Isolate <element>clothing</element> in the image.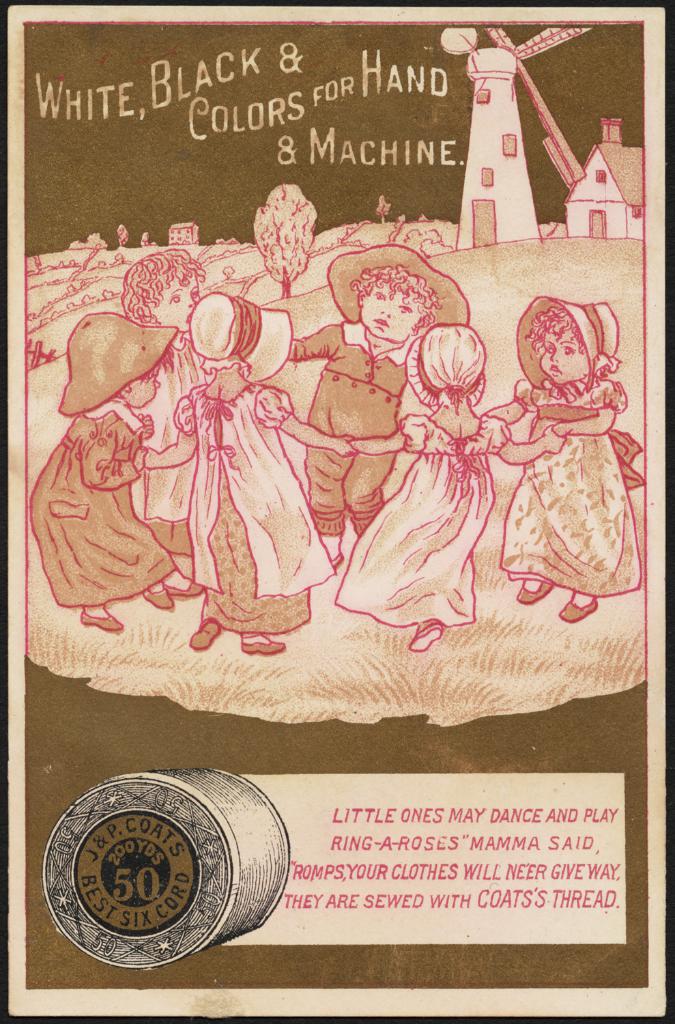
Isolated region: <region>332, 411, 514, 626</region>.
